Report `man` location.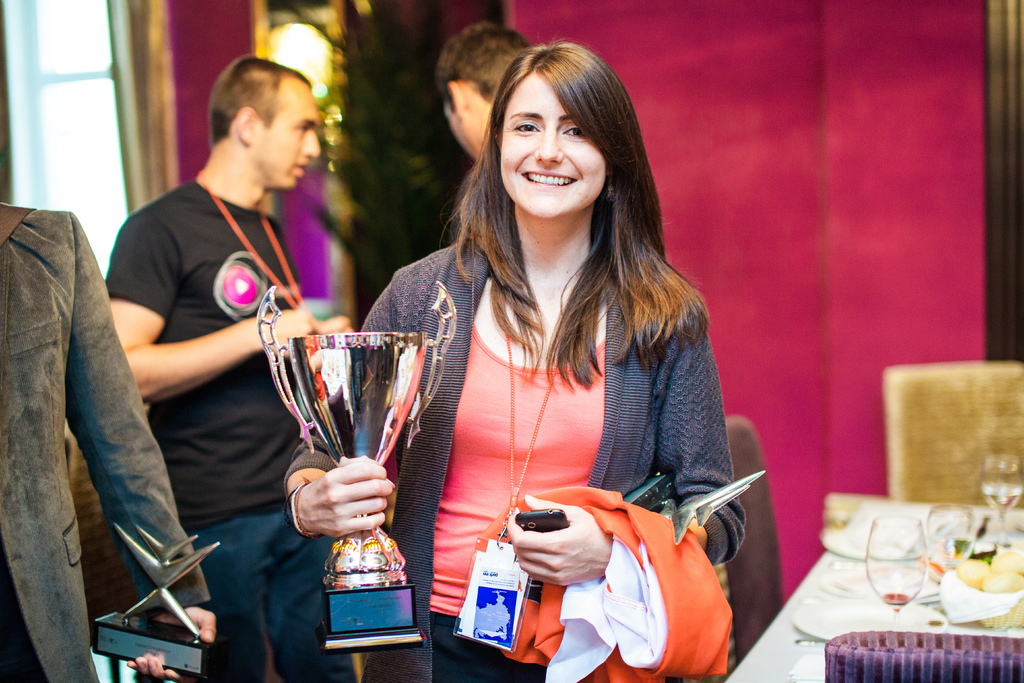
Report: (63, 62, 347, 623).
